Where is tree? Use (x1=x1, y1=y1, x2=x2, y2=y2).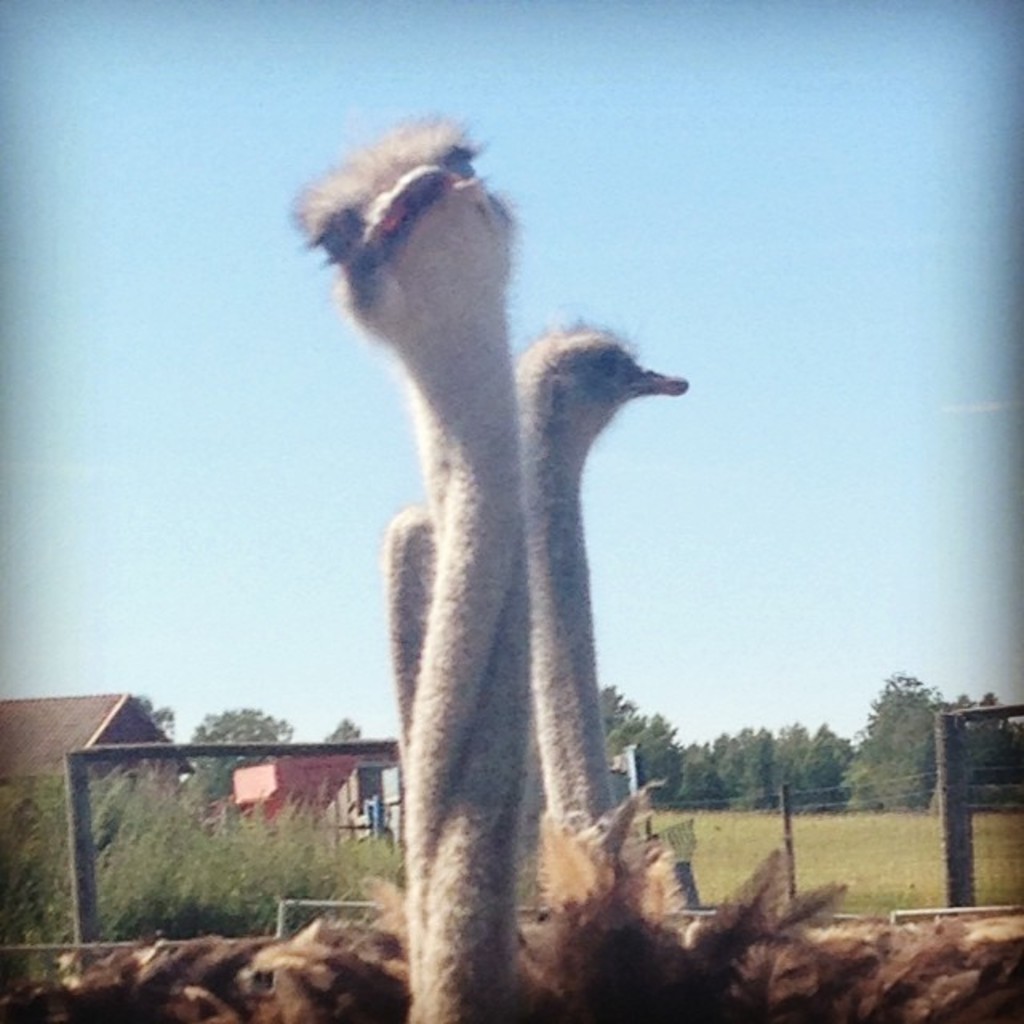
(x1=979, y1=686, x2=1022, y2=803).
